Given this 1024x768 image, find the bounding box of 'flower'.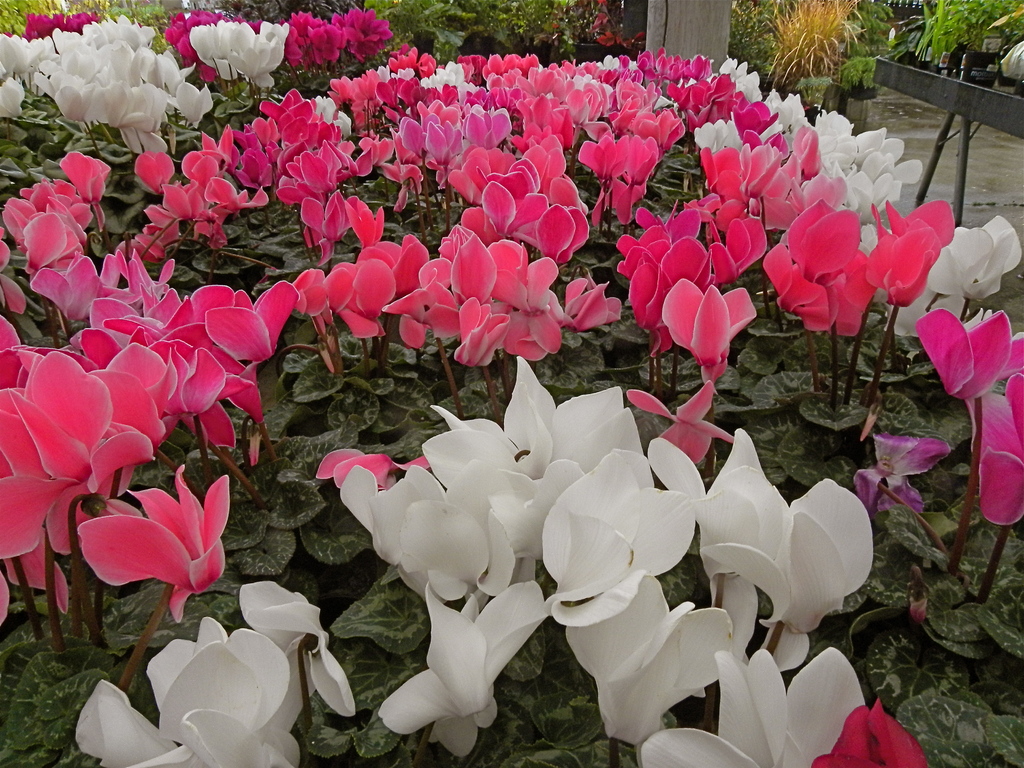
detection(966, 384, 1023, 525).
